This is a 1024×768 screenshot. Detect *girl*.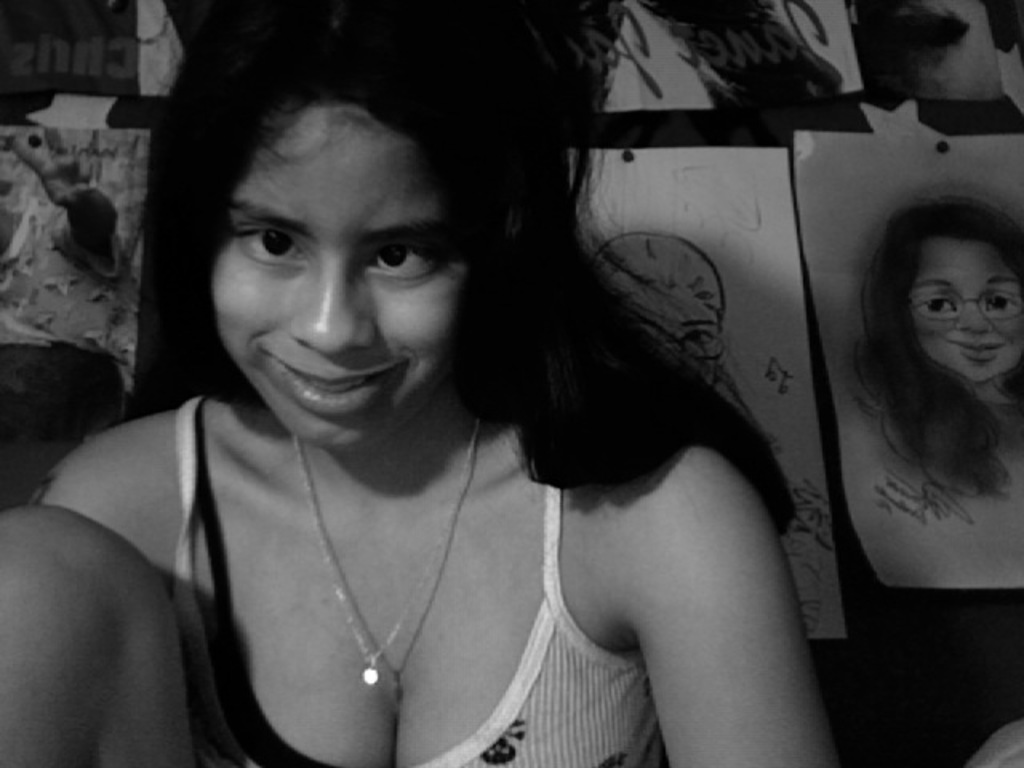
x1=853, y1=200, x2=1022, y2=507.
